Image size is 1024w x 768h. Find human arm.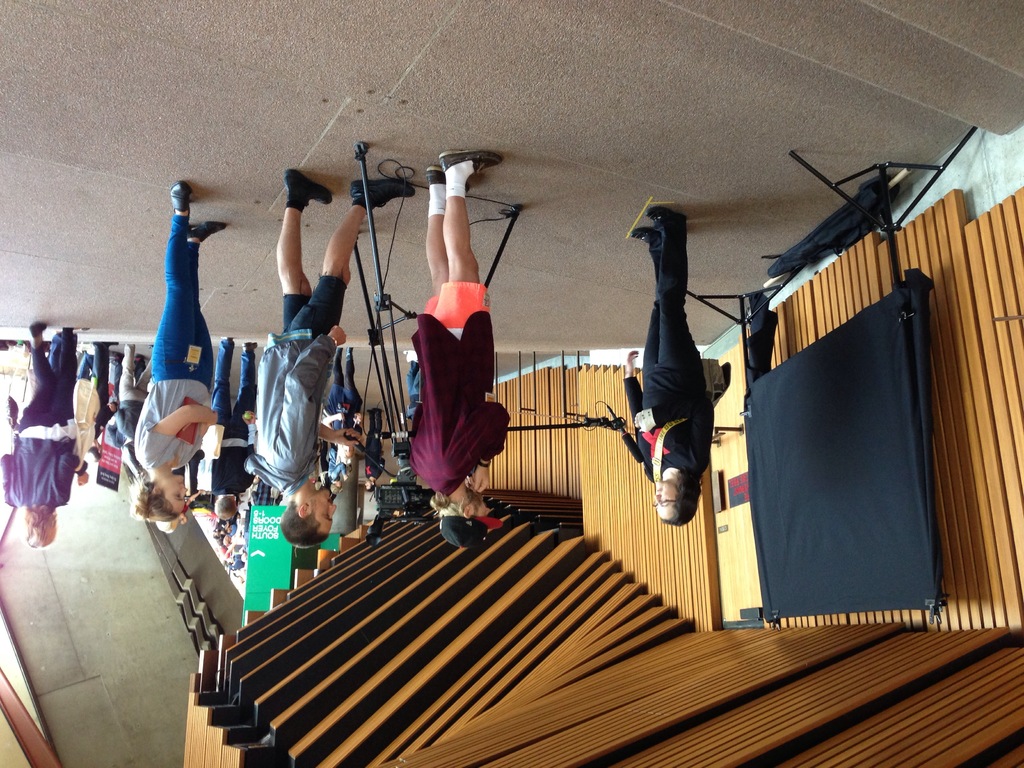
x1=54 y1=452 x2=89 y2=504.
